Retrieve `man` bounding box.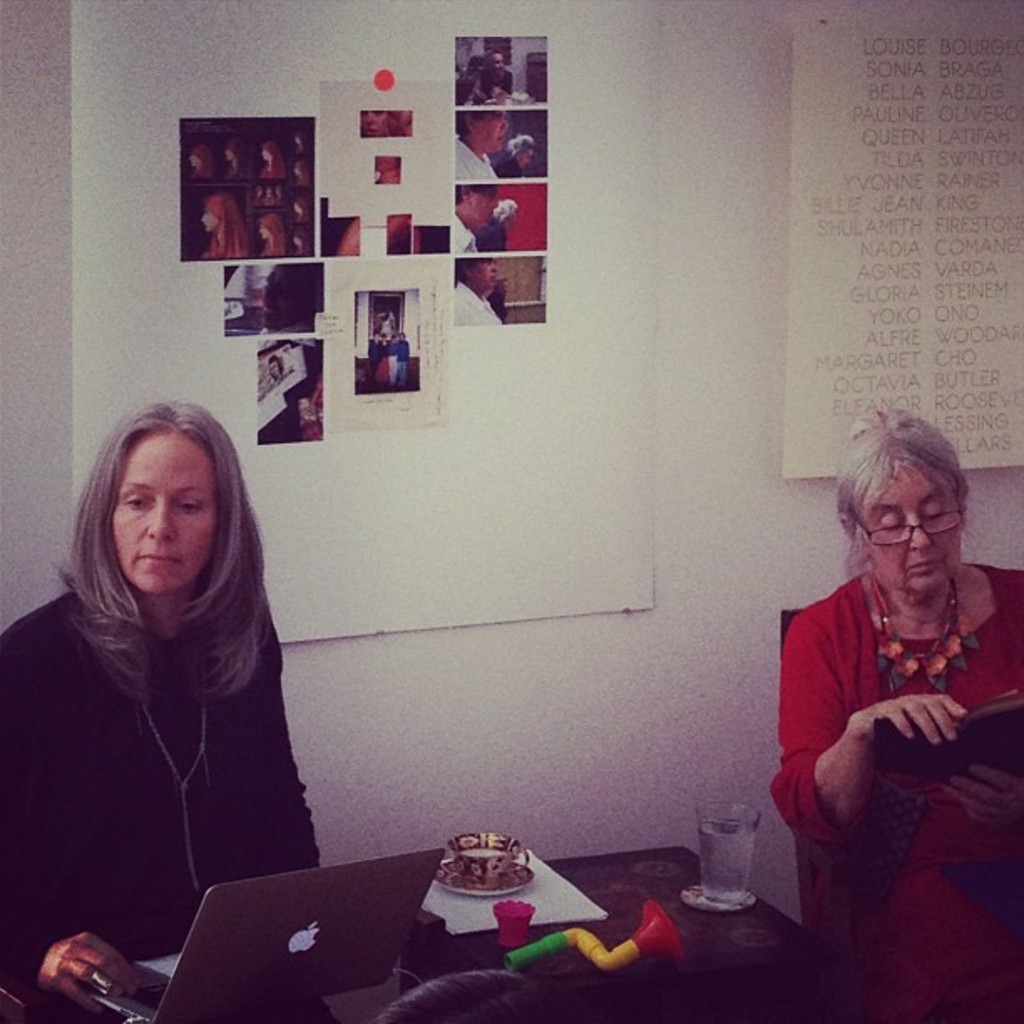
Bounding box: BBox(472, 52, 519, 100).
